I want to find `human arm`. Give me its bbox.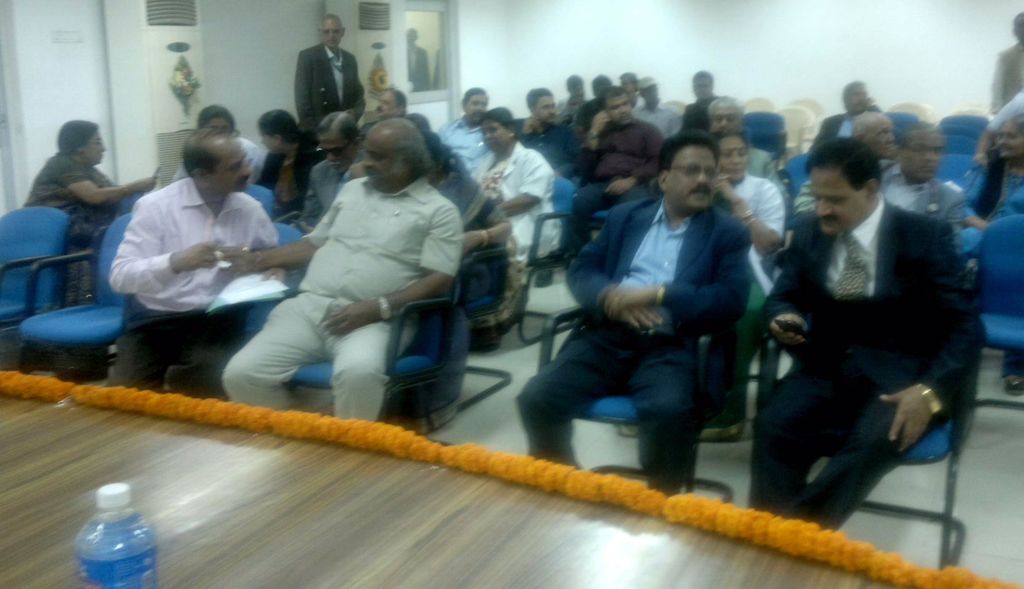
(287, 47, 310, 121).
